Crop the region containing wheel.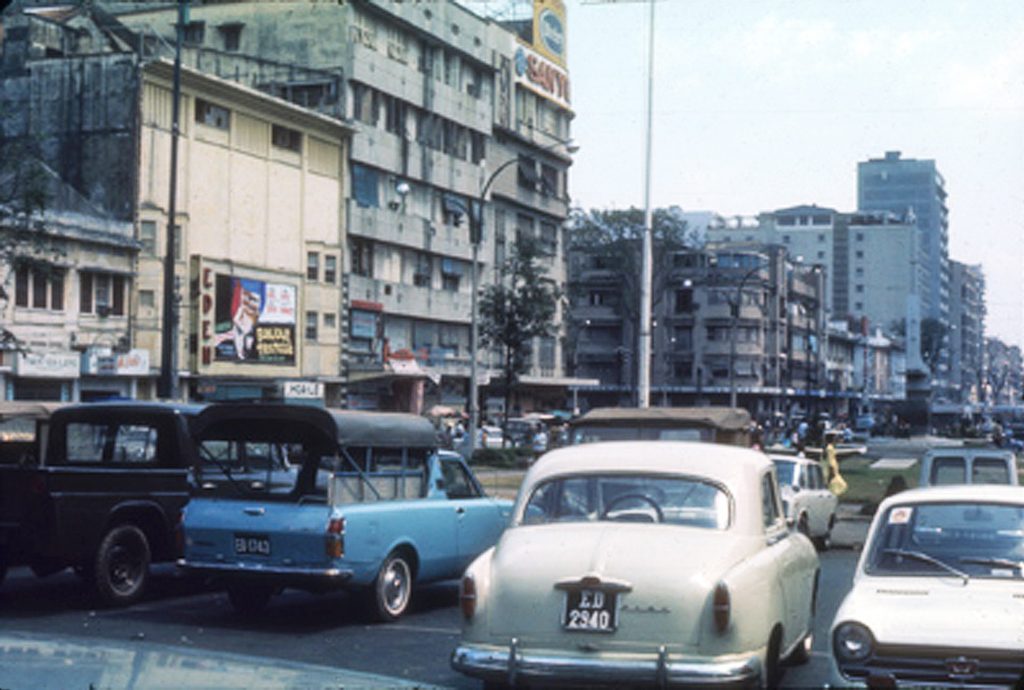
Crop region: <bbox>827, 518, 843, 552</bbox>.
